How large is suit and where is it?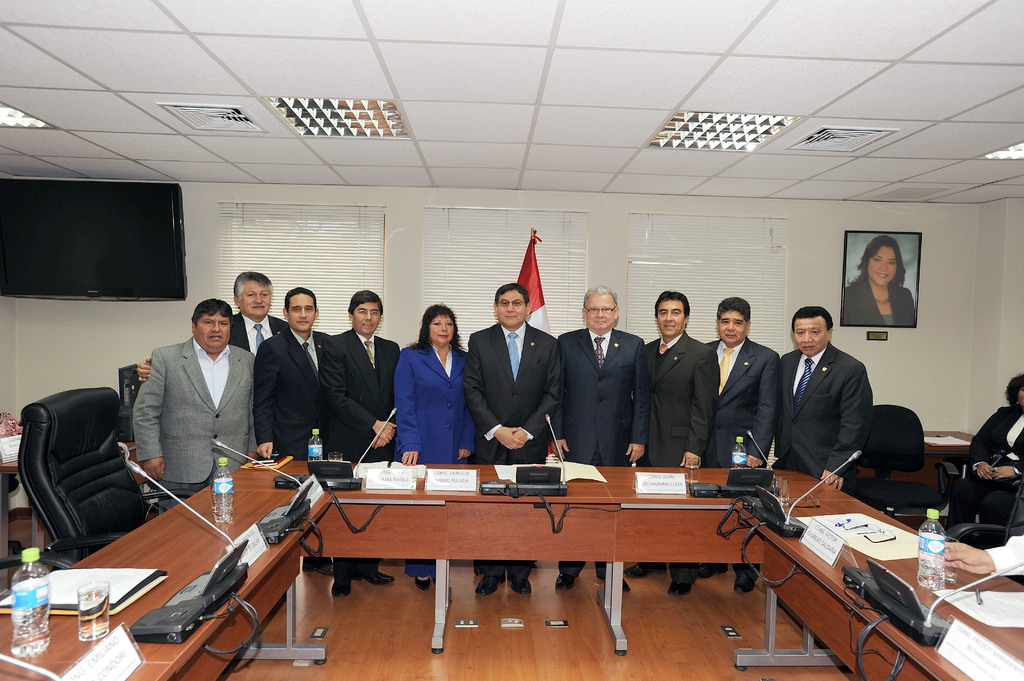
Bounding box: rect(123, 313, 268, 497).
